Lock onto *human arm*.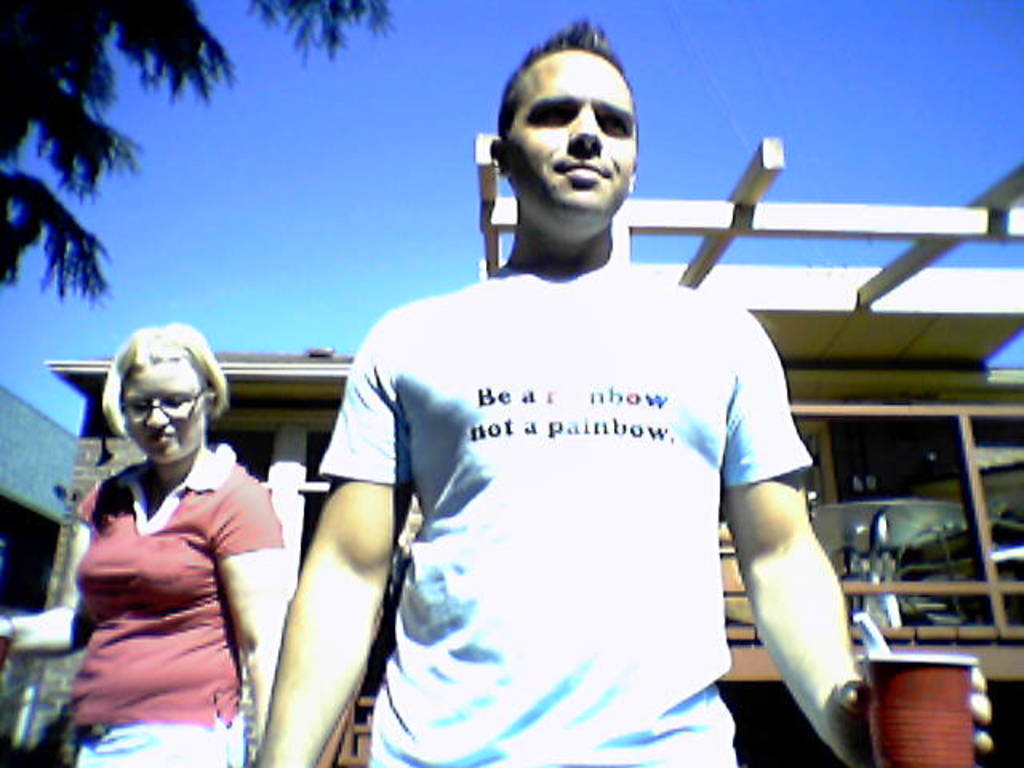
Locked: (3,507,86,654).
